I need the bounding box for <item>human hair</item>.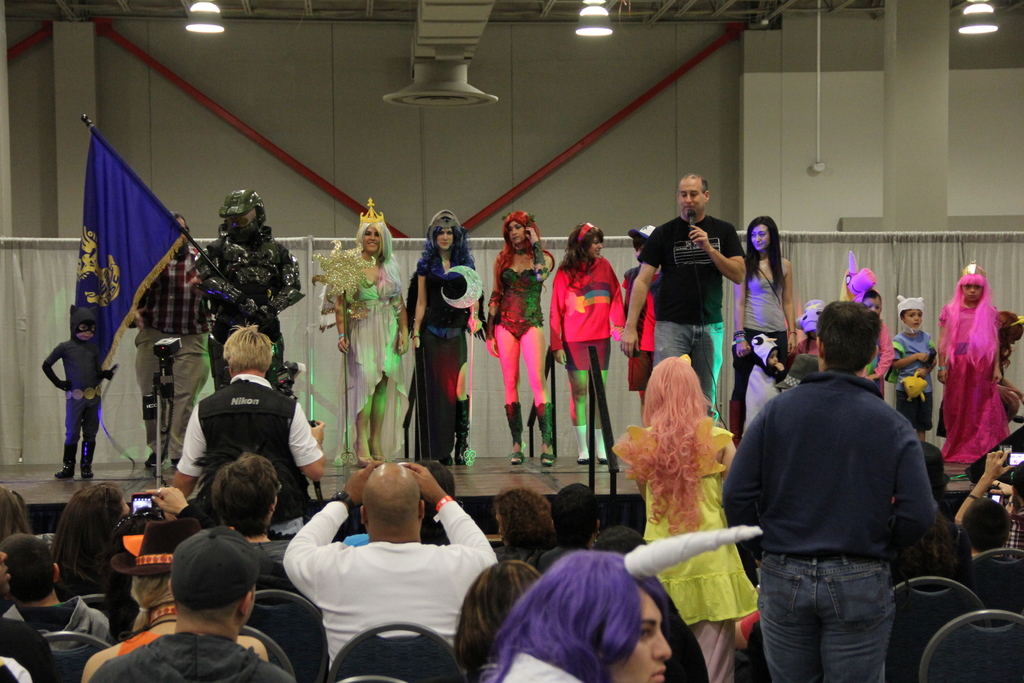
Here it is: bbox=[548, 480, 600, 548].
